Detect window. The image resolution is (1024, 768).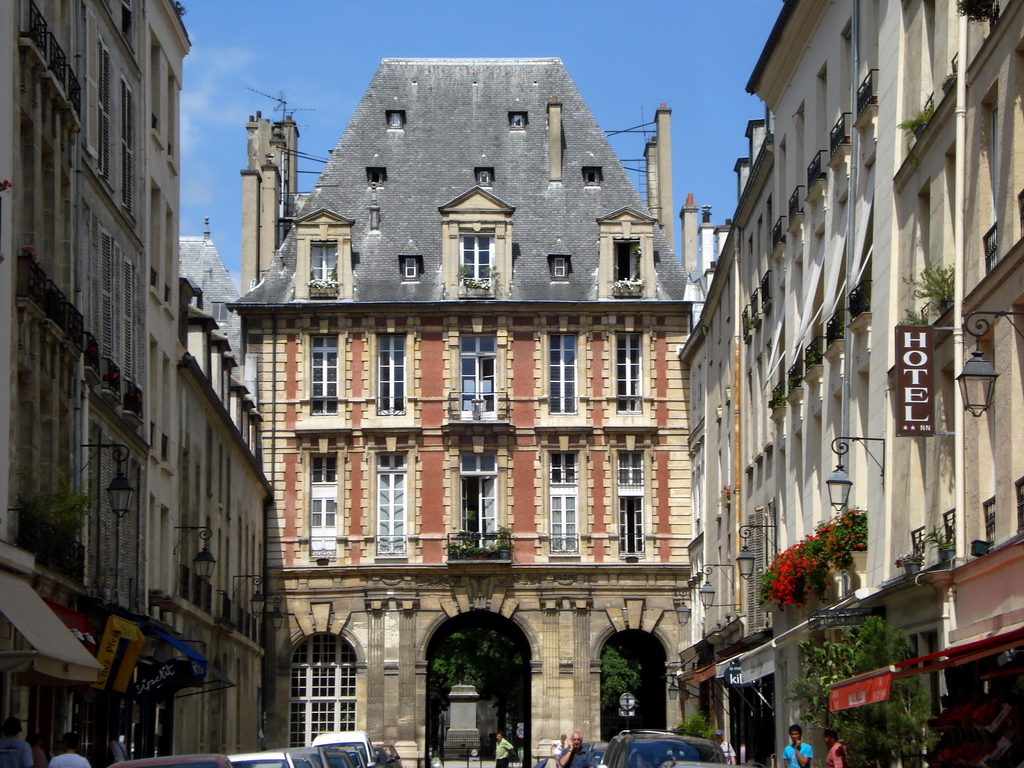
308, 488, 335, 560.
